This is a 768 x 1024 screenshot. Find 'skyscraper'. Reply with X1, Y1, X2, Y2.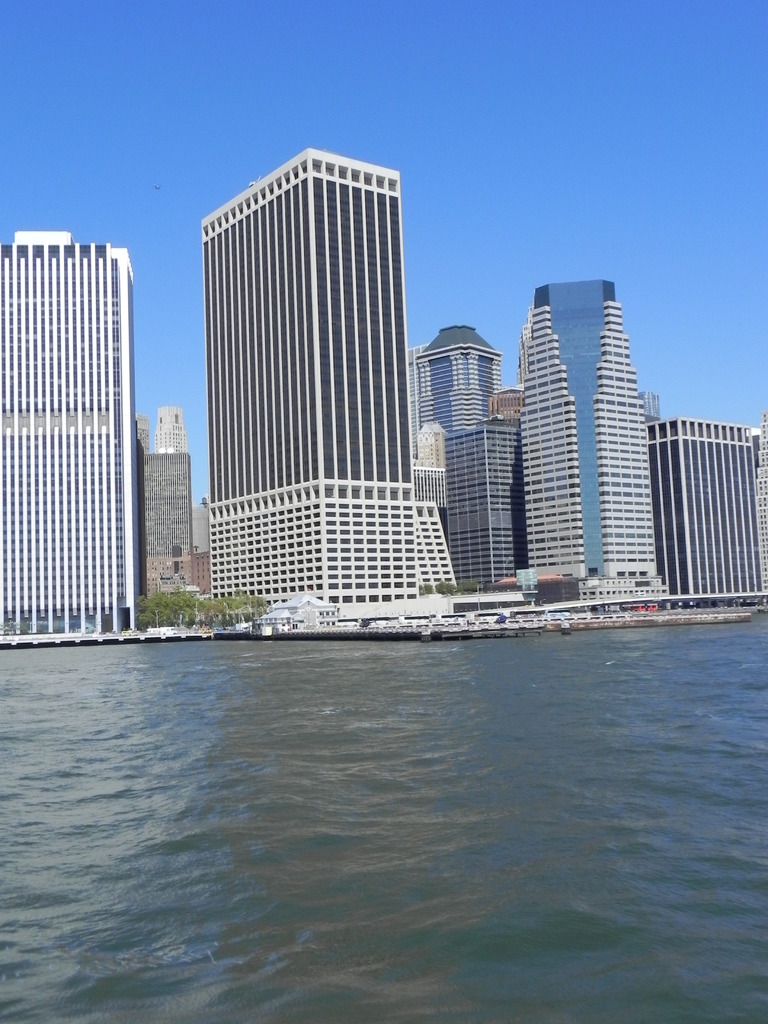
156, 408, 191, 450.
